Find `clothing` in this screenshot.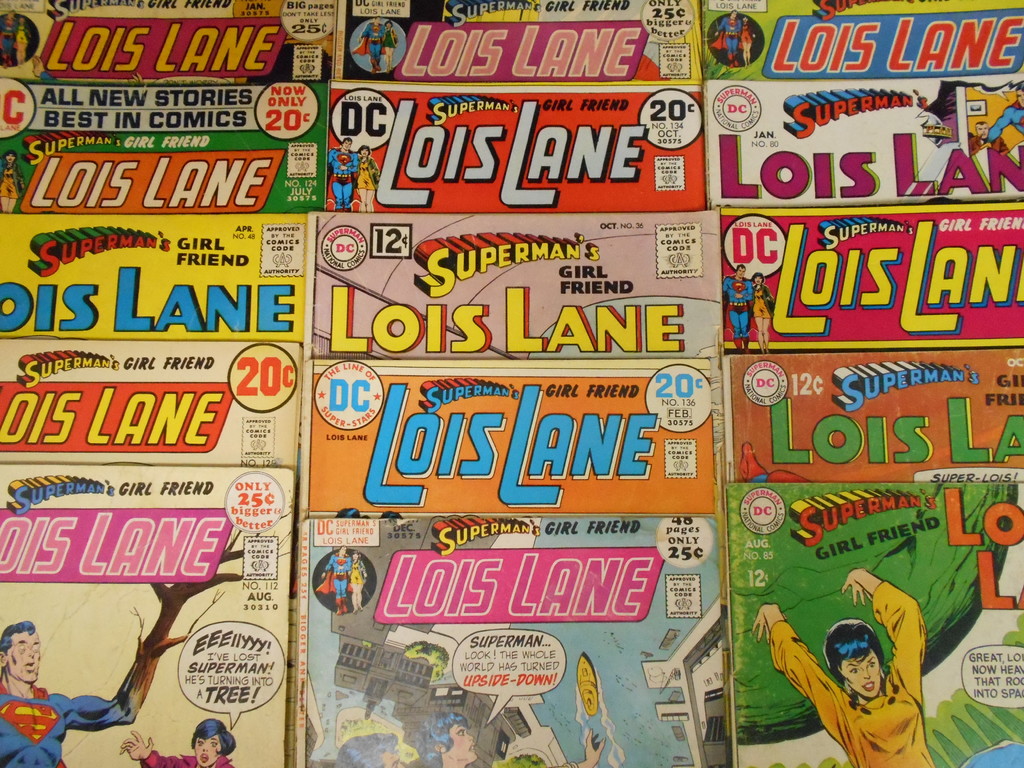
The bounding box for `clothing` is 364/22/382/72.
